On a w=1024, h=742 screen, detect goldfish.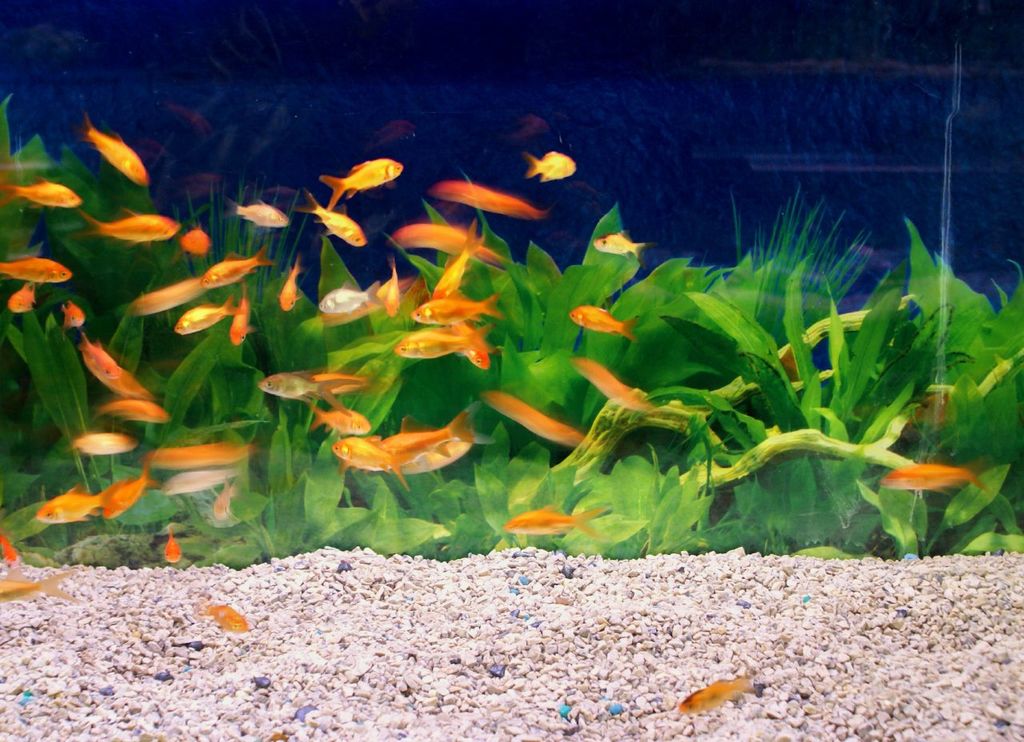
box=[66, 428, 136, 457].
